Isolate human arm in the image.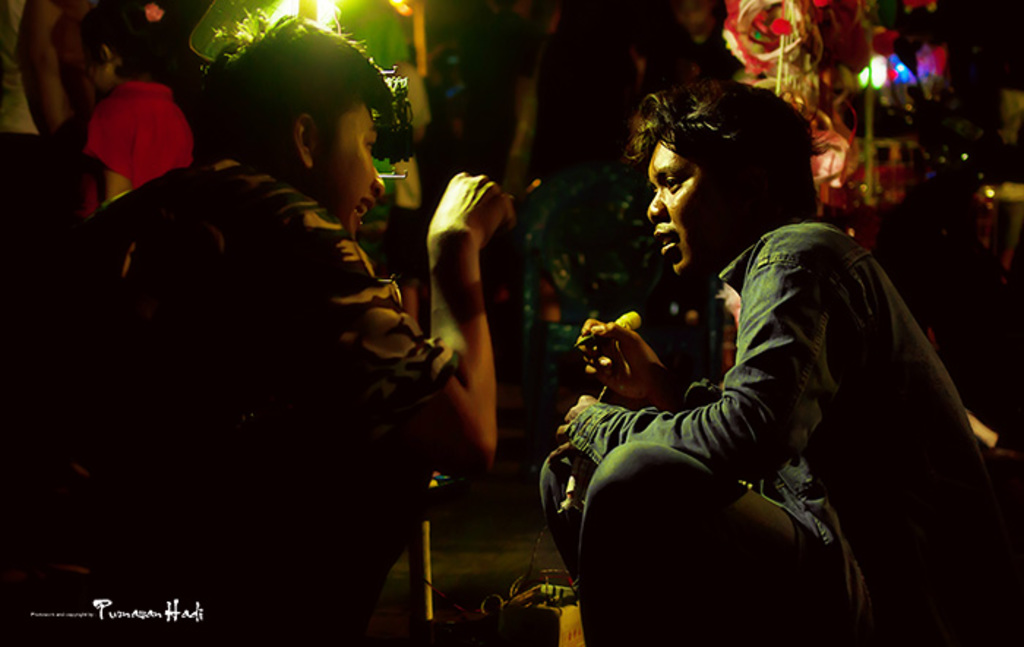
Isolated region: (97,98,139,199).
